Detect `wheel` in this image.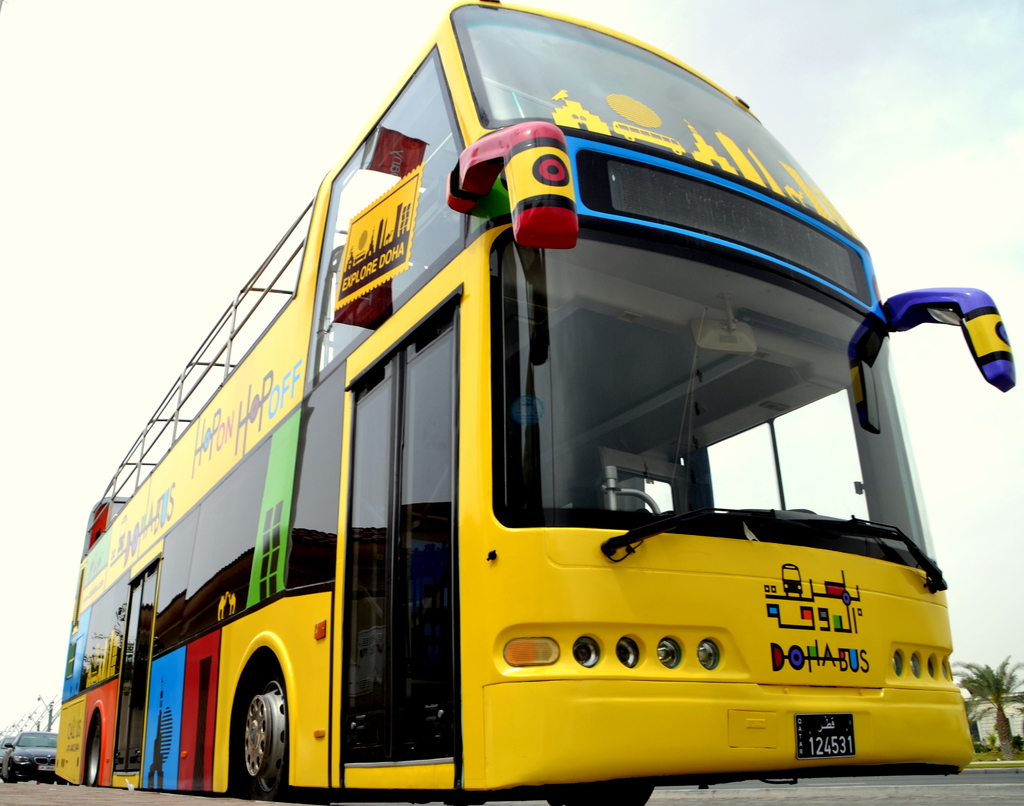
Detection: locate(83, 714, 101, 791).
